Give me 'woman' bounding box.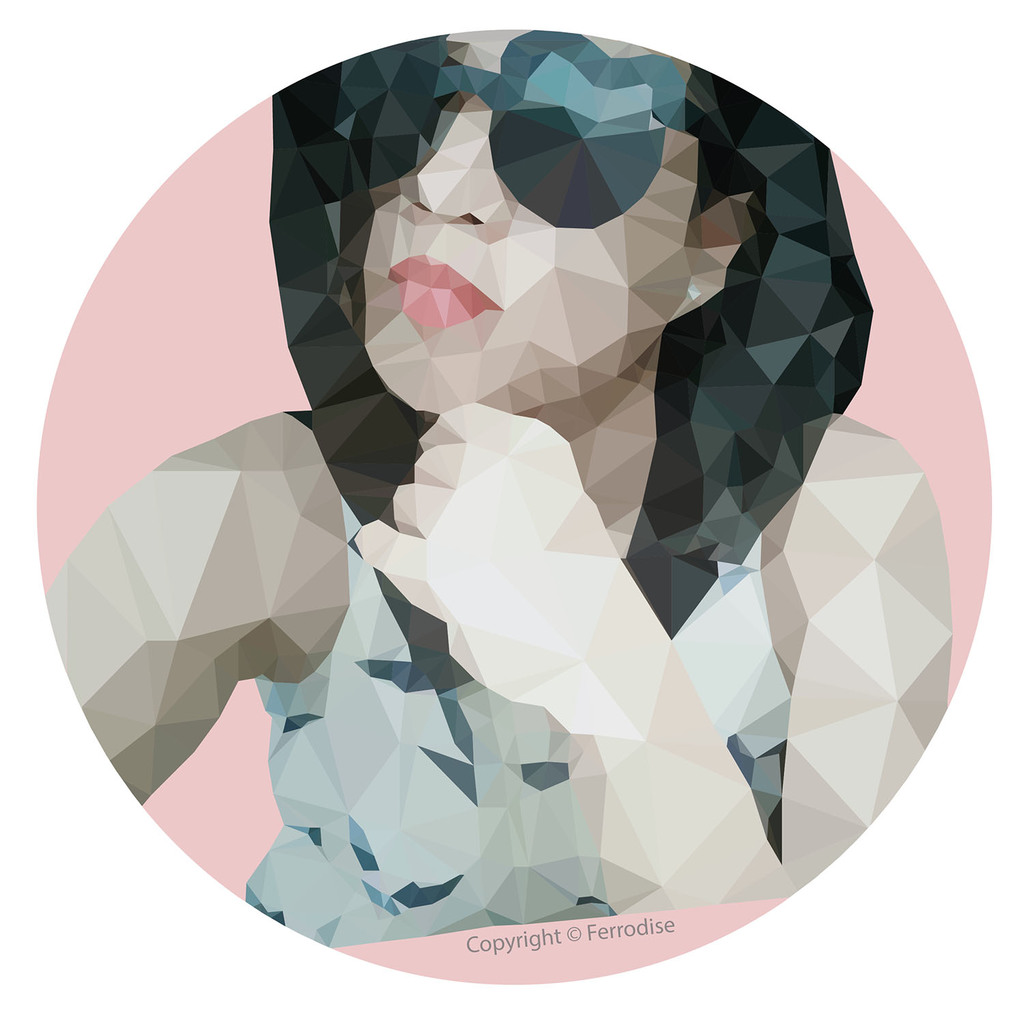
[left=0, top=3, right=952, bottom=1005].
